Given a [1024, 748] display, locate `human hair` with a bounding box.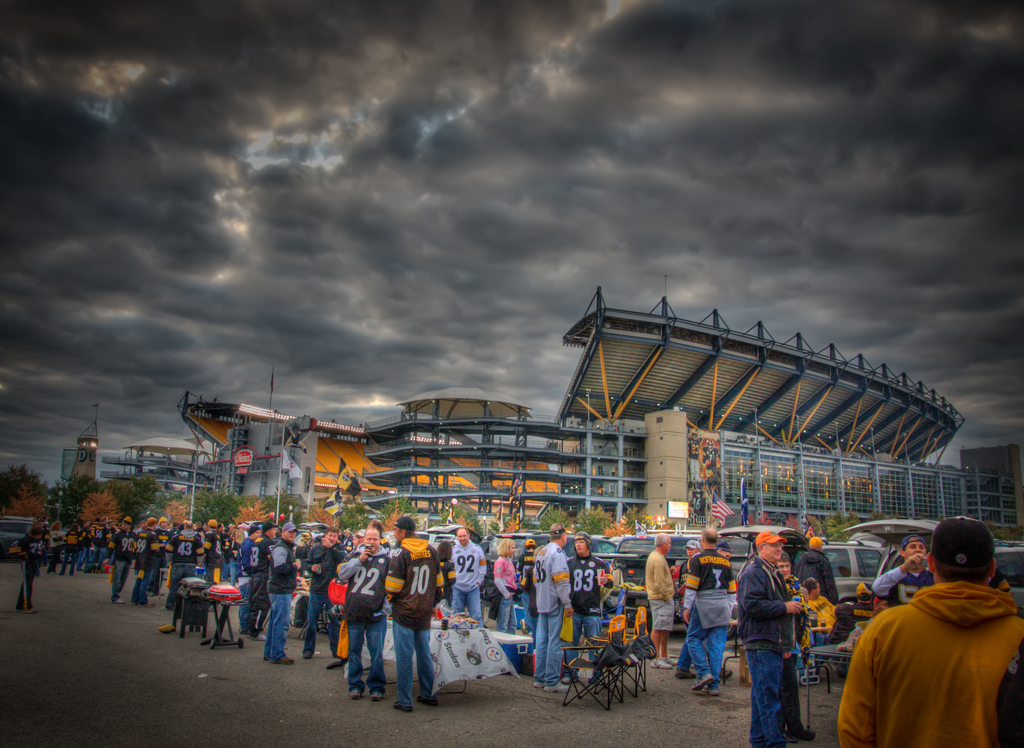
Located: 492 536 514 560.
